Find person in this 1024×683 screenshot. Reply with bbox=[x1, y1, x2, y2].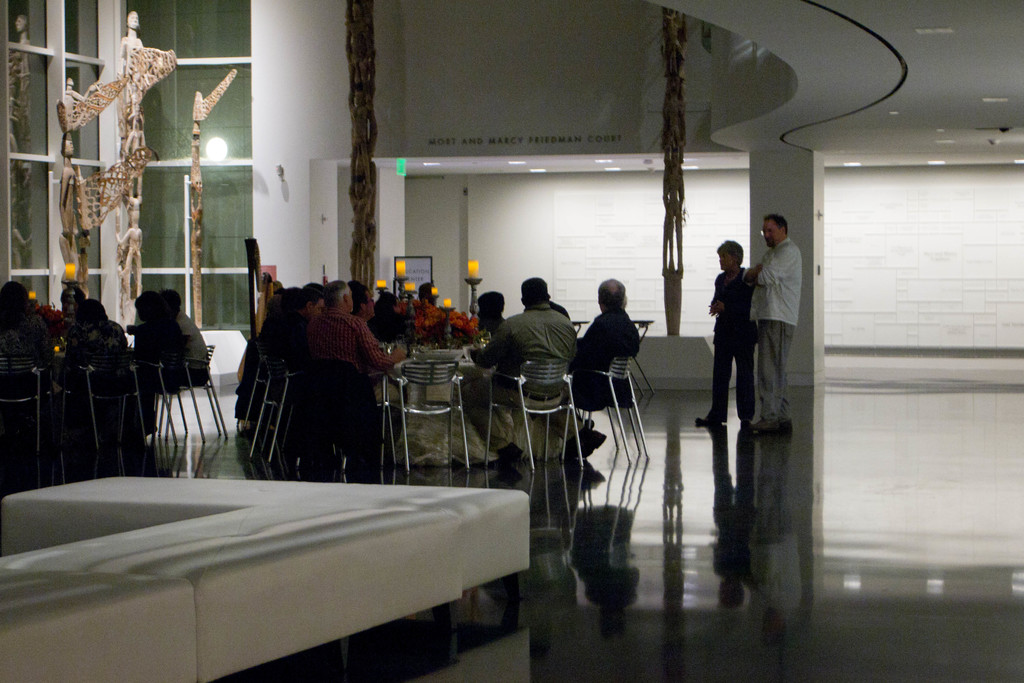
bbox=[0, 278, 54, 398].
